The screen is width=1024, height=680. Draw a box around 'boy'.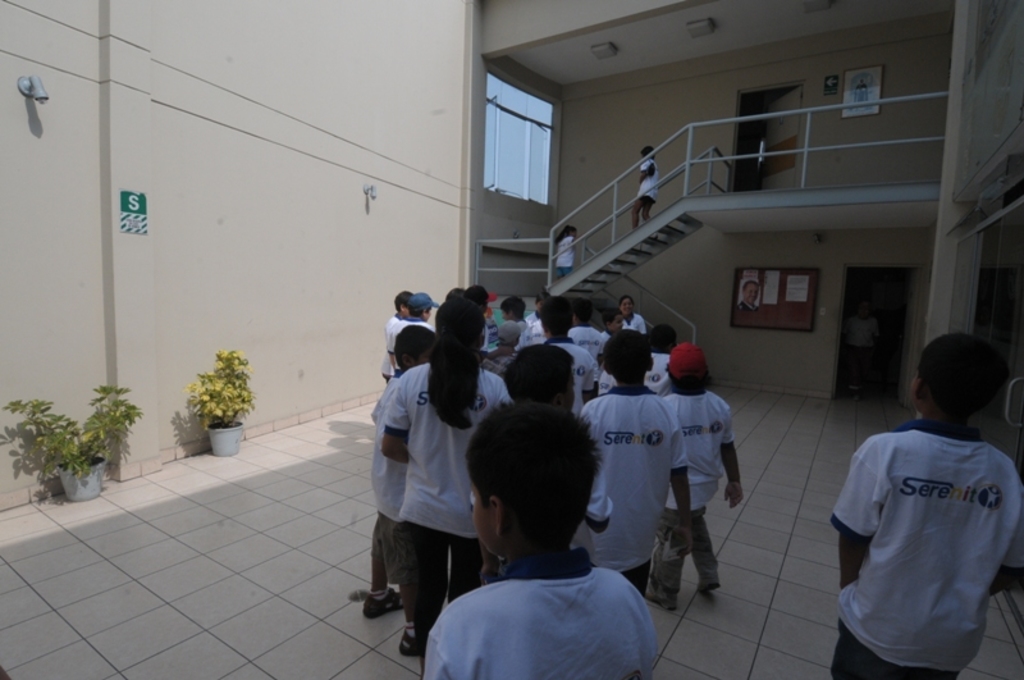
(379, 291, 416, 379).
